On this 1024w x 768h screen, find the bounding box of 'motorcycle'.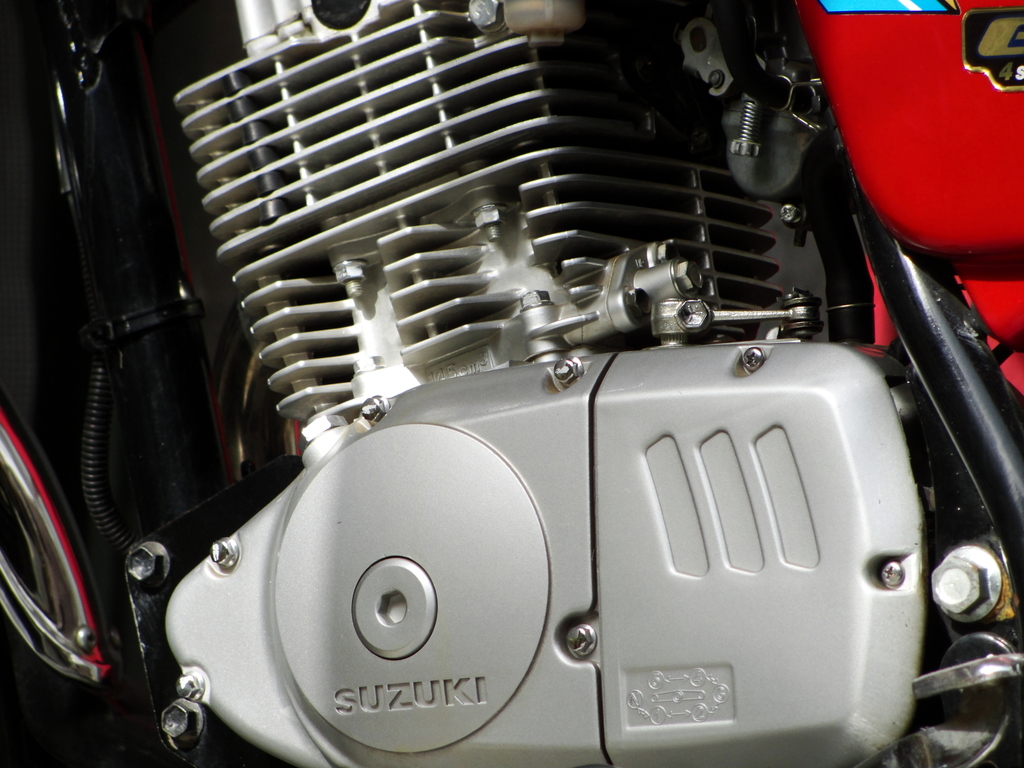
Bounding box: locate(0, 0, 1009, 767).
